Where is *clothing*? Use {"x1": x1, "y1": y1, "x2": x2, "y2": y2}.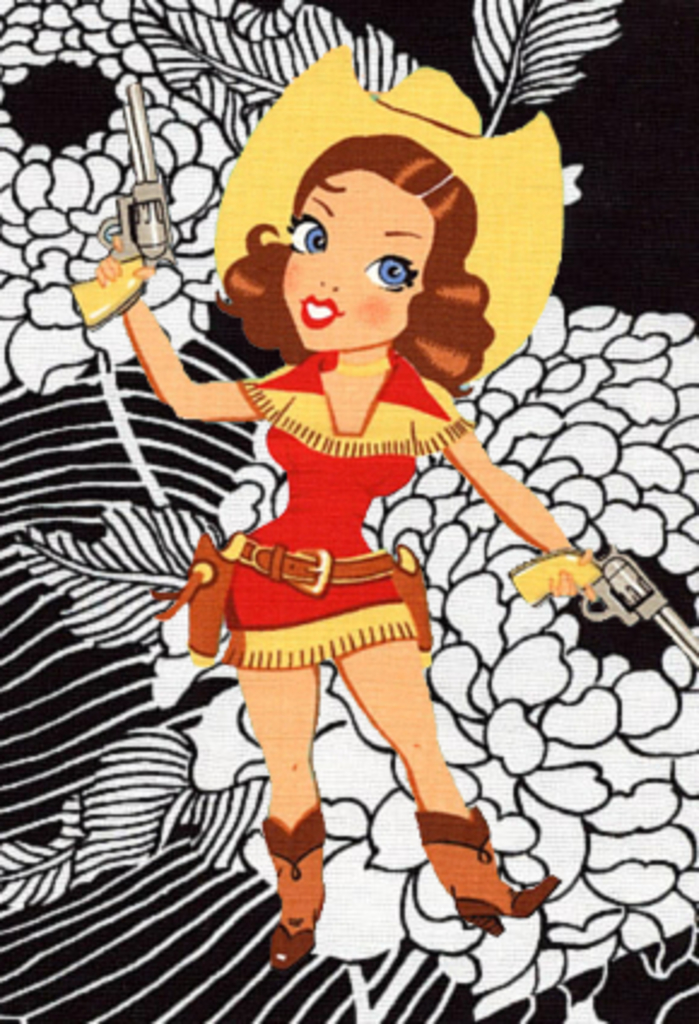
{"x1": 224, "y1": 347, "x2": 470, "y2": 672}.
